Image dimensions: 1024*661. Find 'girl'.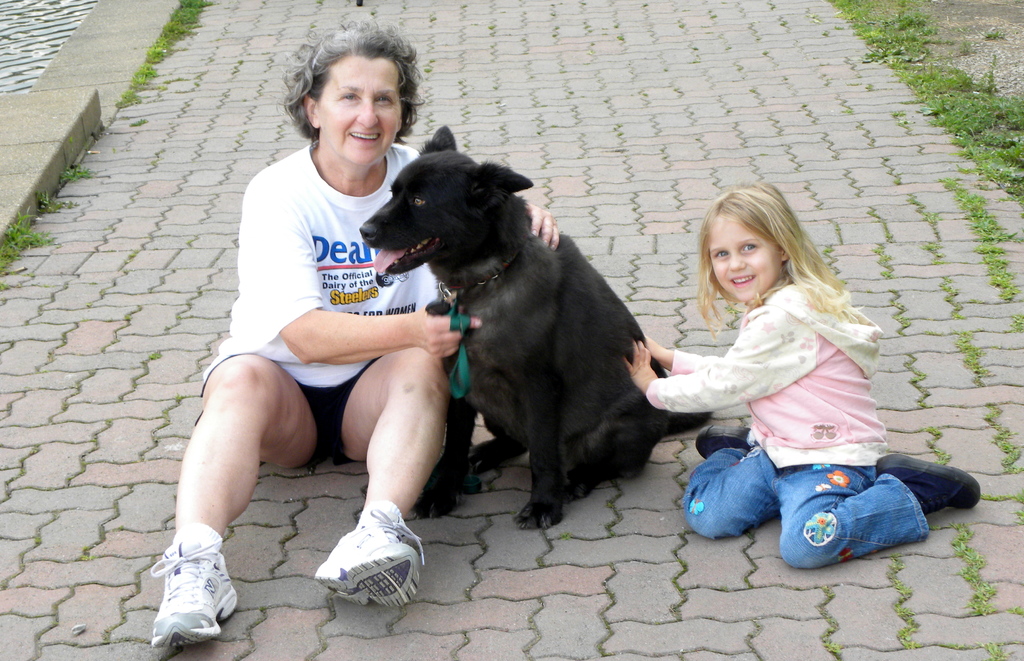
select_region(622, 179, 982, 571).
